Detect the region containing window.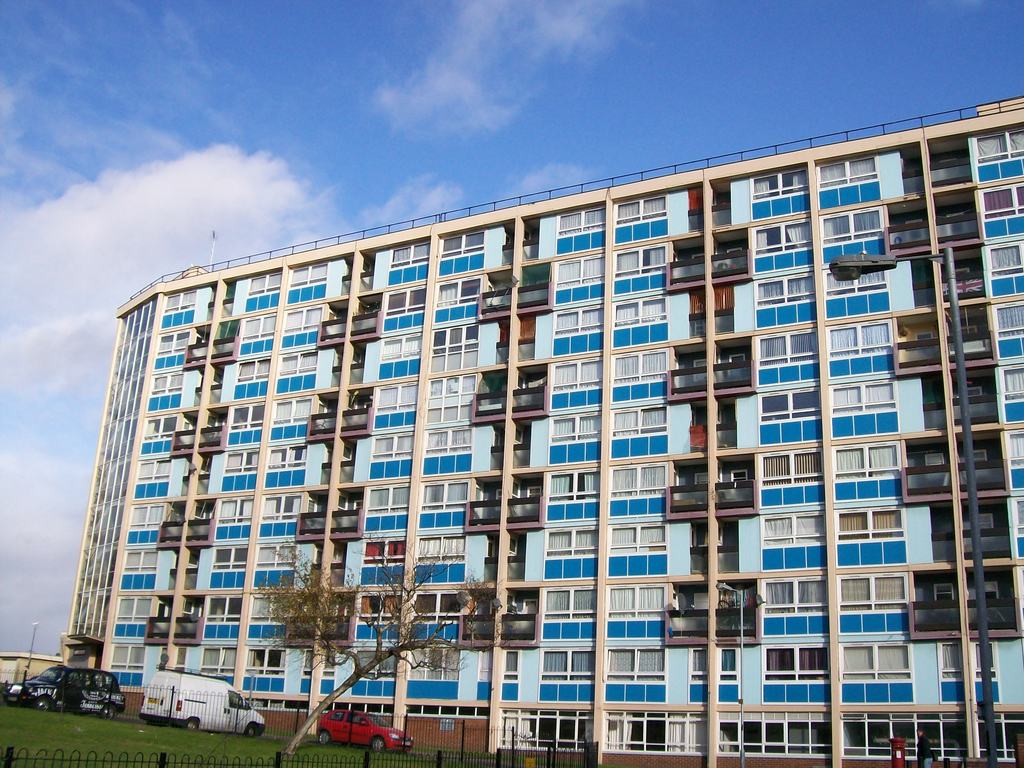
[left=993, top=298, right=1023, bottom=336].
